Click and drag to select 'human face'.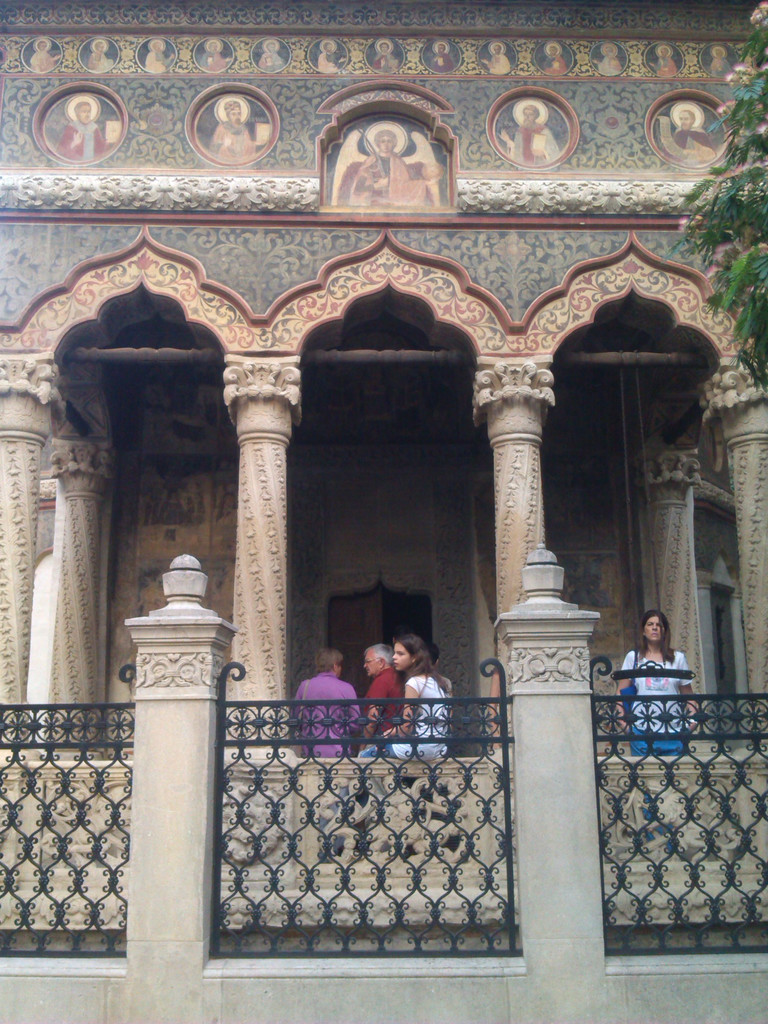
Selection: box(155, 42, 162, 52).
